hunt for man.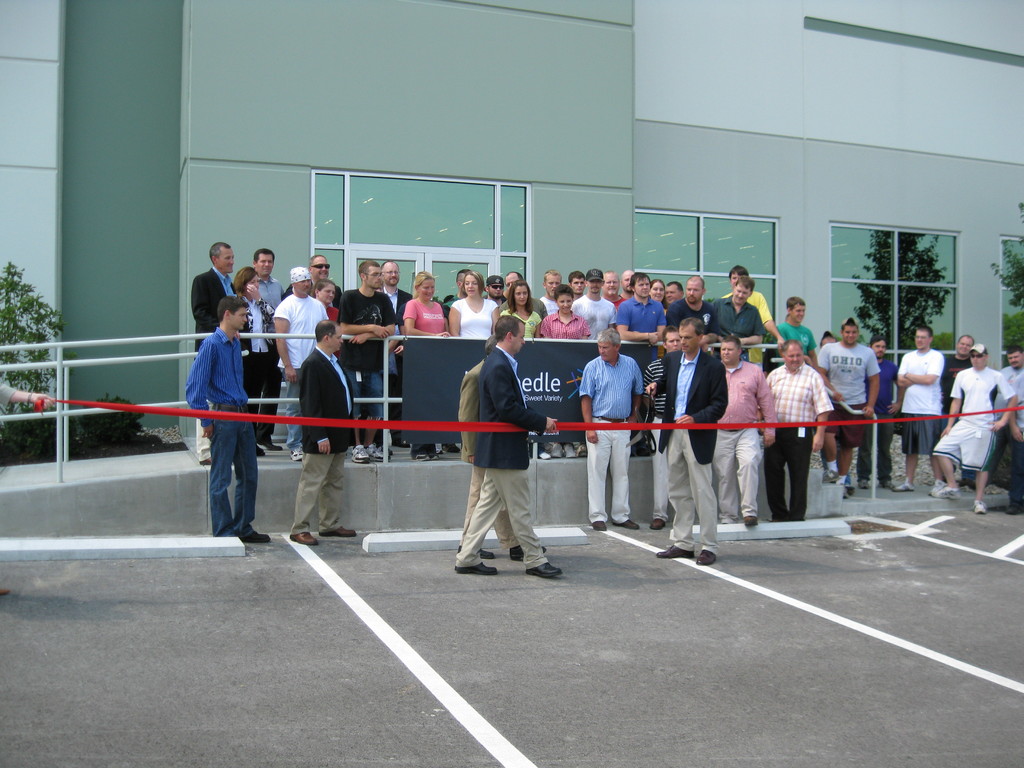
Hunted down at 578 331 643 531.
